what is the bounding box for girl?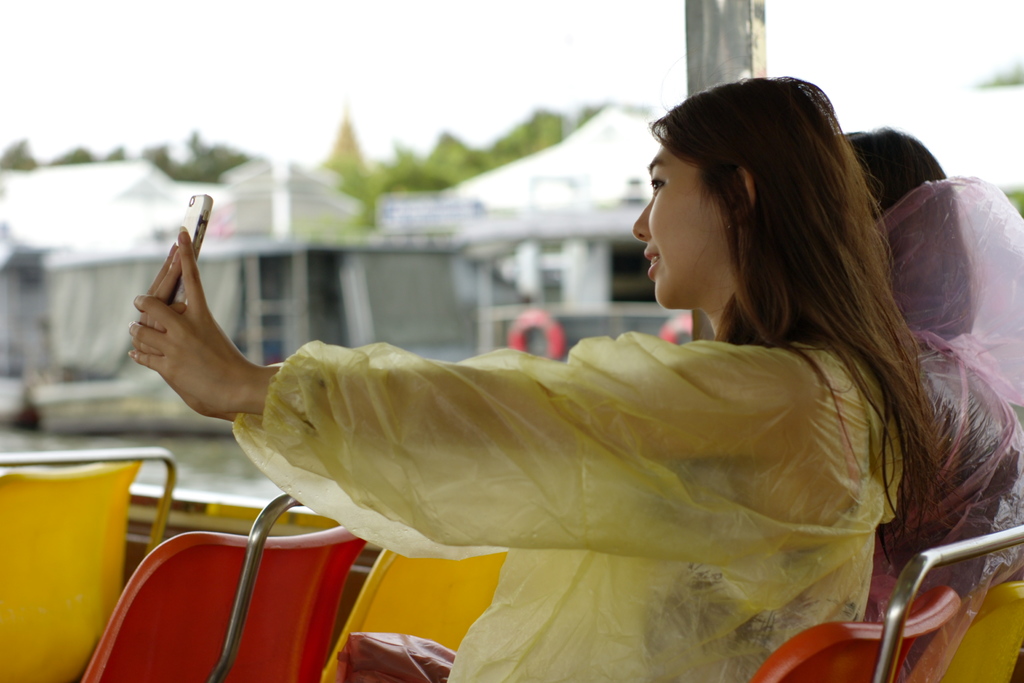
131 77 938 682.
